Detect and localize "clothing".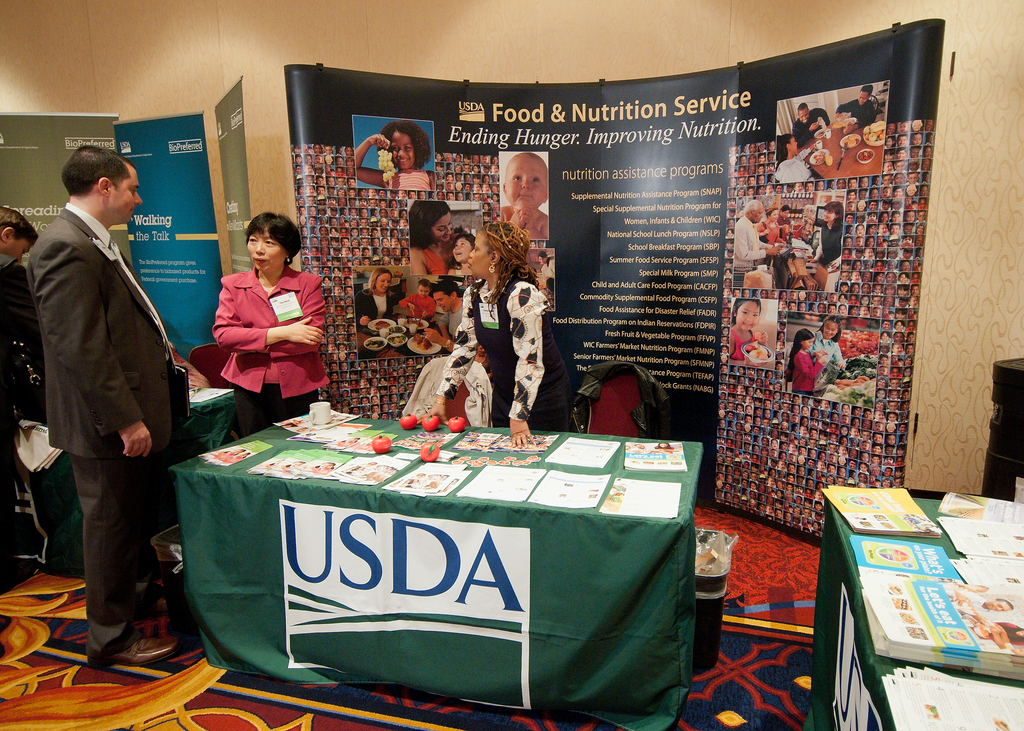
Localized at 26,206,168,664.
